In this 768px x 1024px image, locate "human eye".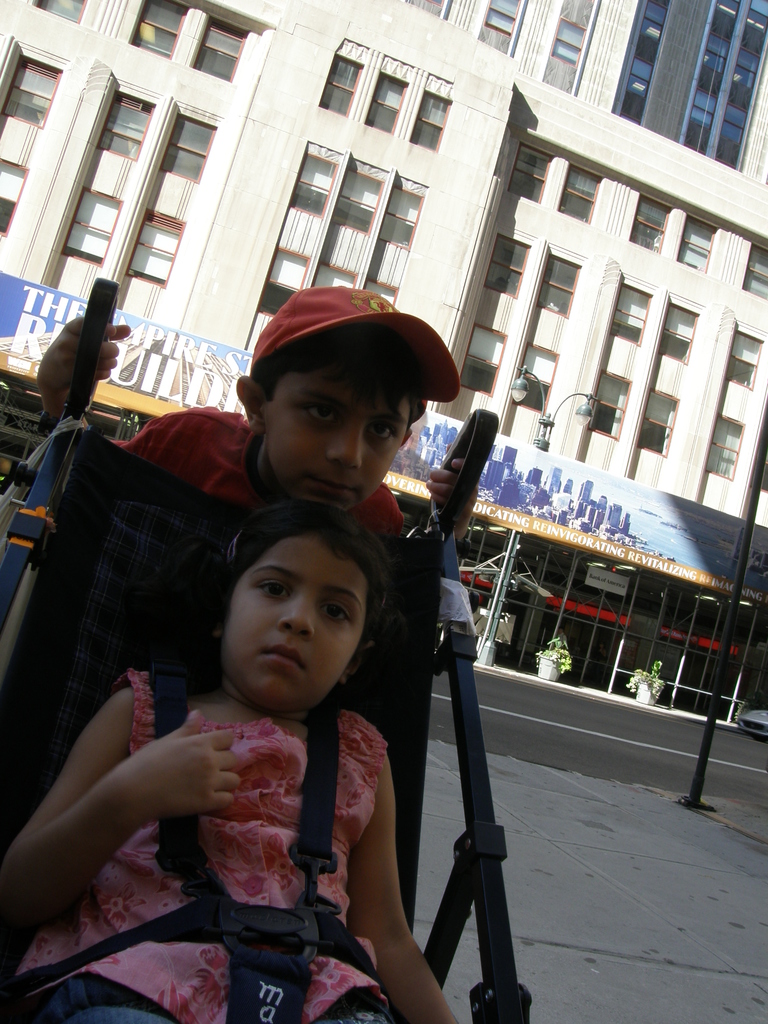
Bounding box: Rect(326, 602, 351, 624).
